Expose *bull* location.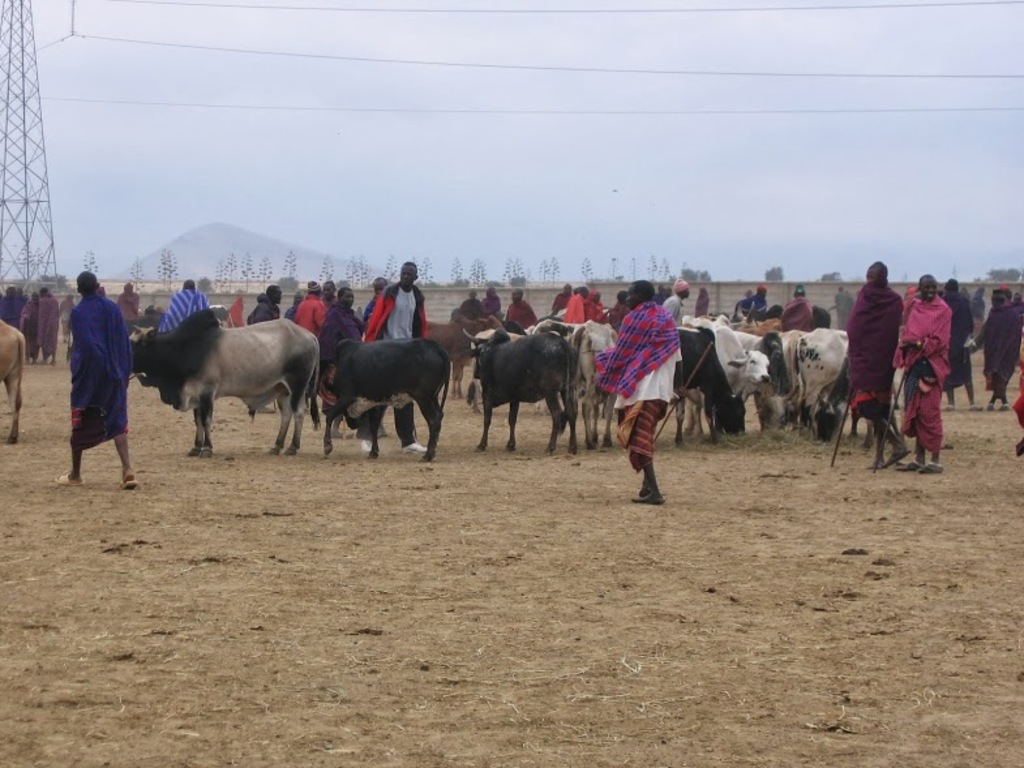
Exposed at [left=0, top=314, right=26, bottom=443].
